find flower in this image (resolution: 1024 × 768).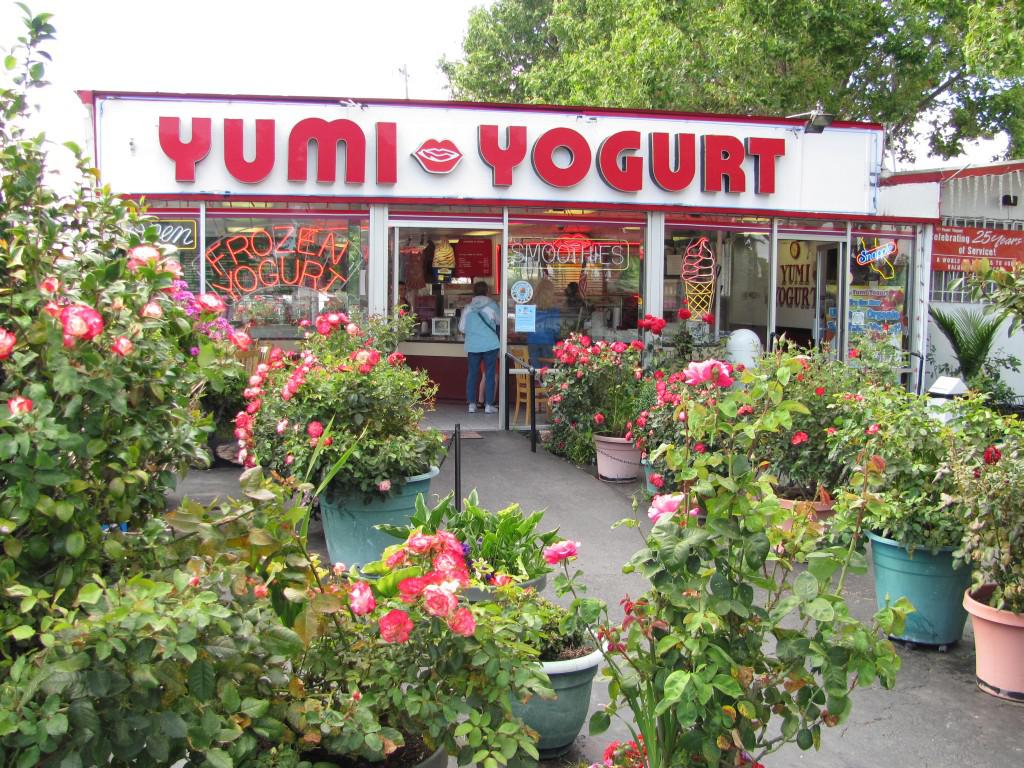
[349, 690, 361, 703].
